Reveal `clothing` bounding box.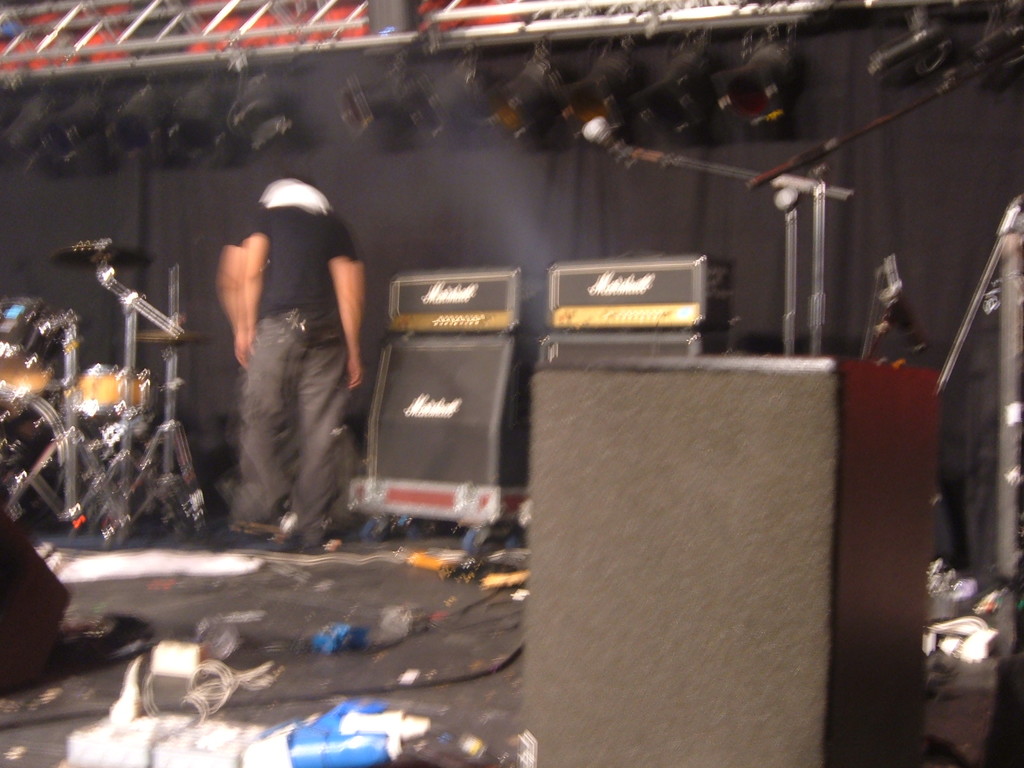
Revealed: x1=214 y1=157 x2=369 y2=533.
